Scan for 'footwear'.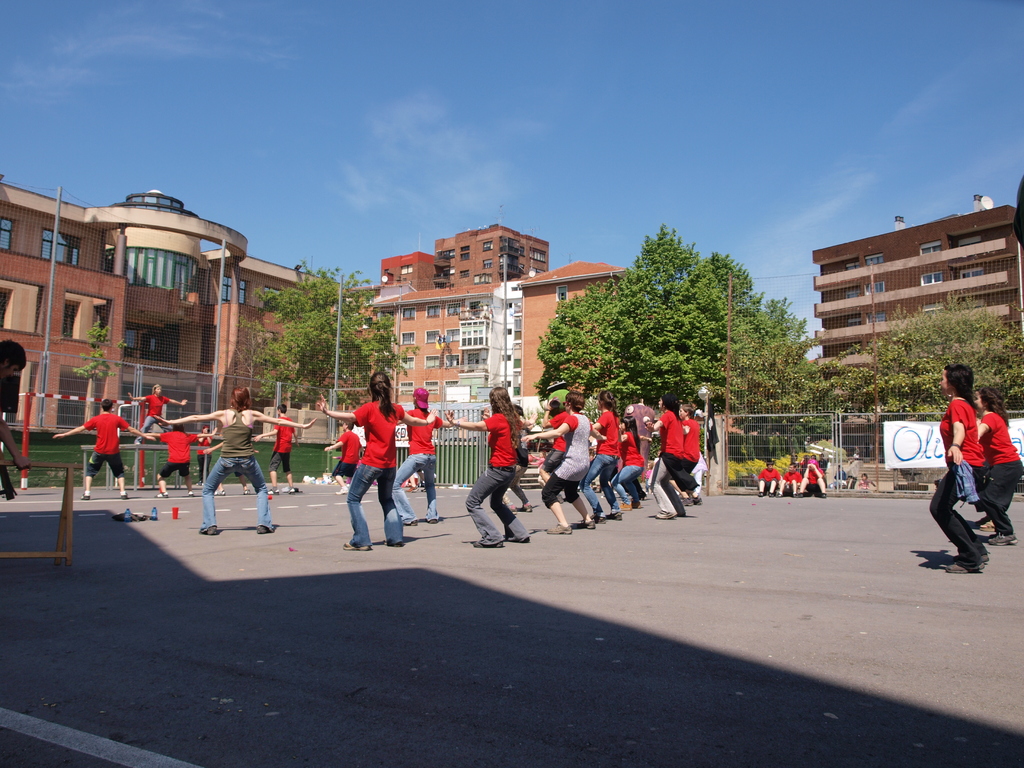
Scan result: crop(572, 517, 596, 531).
